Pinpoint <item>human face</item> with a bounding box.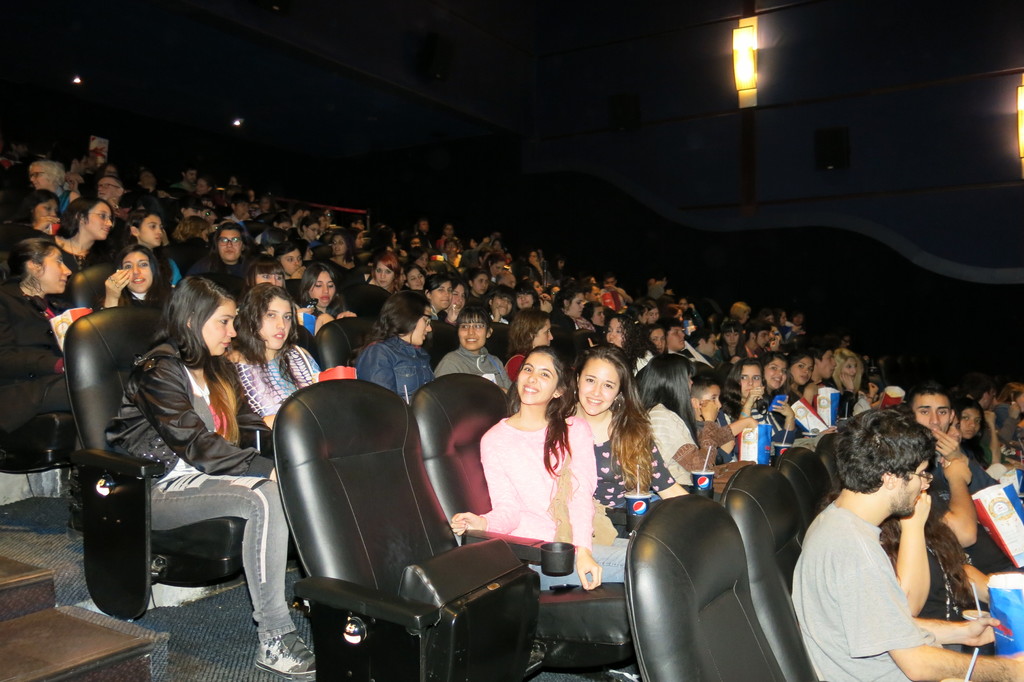
[x1=788, y1=357, x2=809, y2=389].
